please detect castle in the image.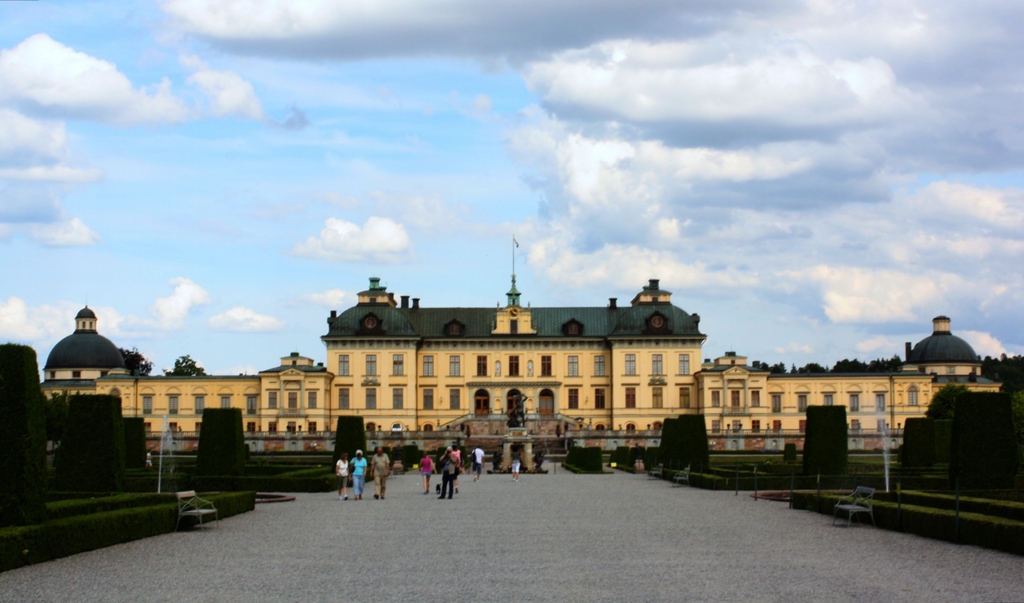
x1=39, y1=273, x2=1002, y2=442.
